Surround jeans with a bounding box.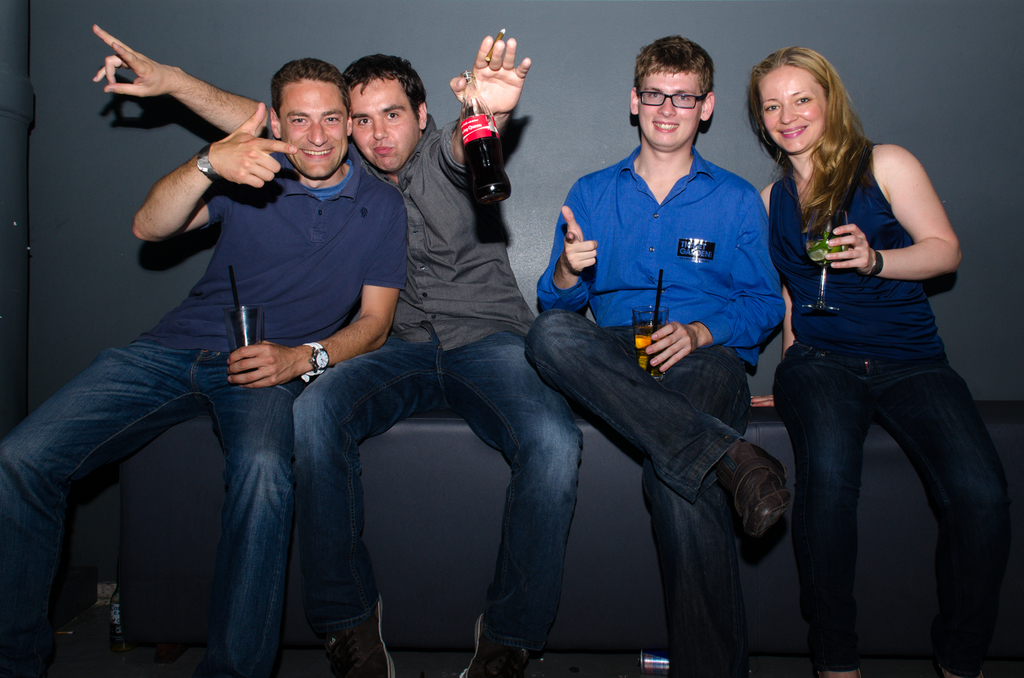
[left=527, top=304, right=745, bottom=677].
